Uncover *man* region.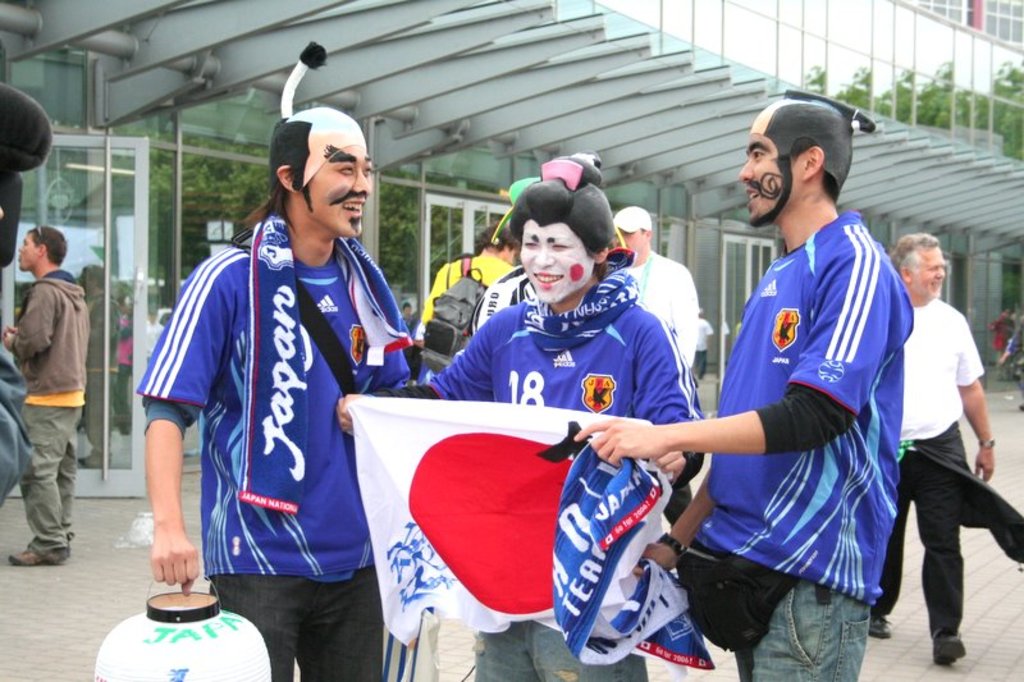
Uncovered: rect(581, 87, 915, 681).
